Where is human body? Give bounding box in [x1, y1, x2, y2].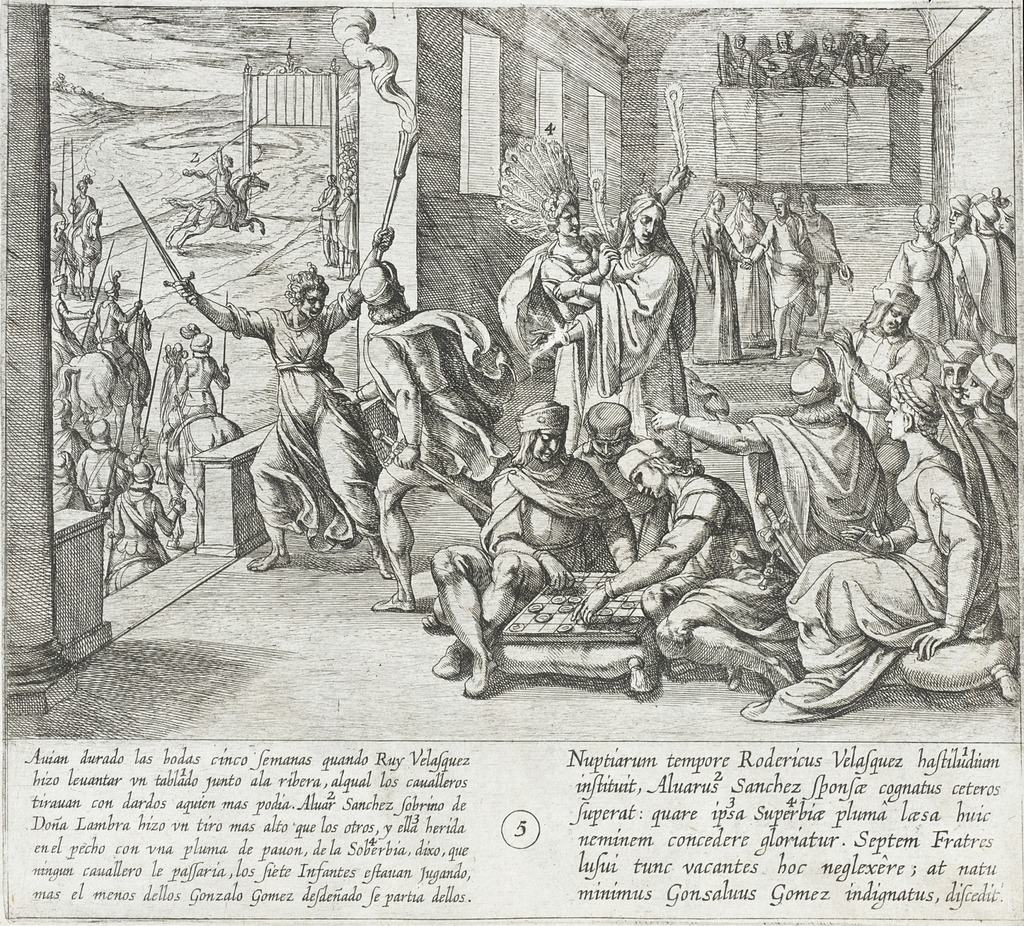
[79, 423, 152, 510].
